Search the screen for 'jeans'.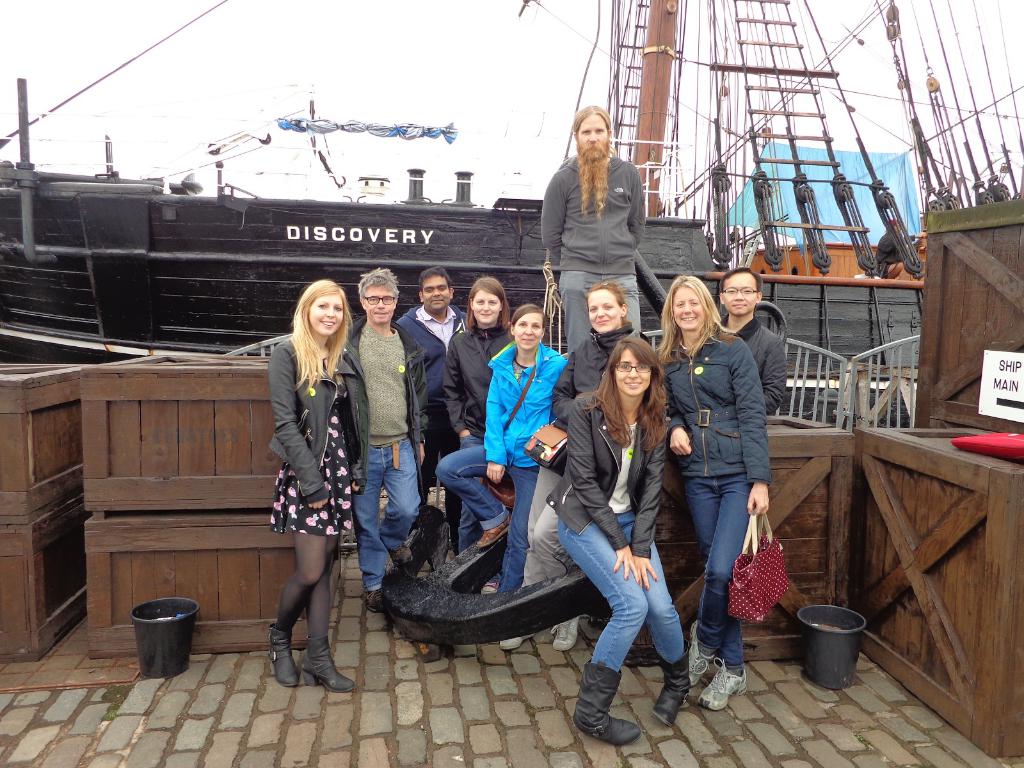
Found at 555/266/645/352.
